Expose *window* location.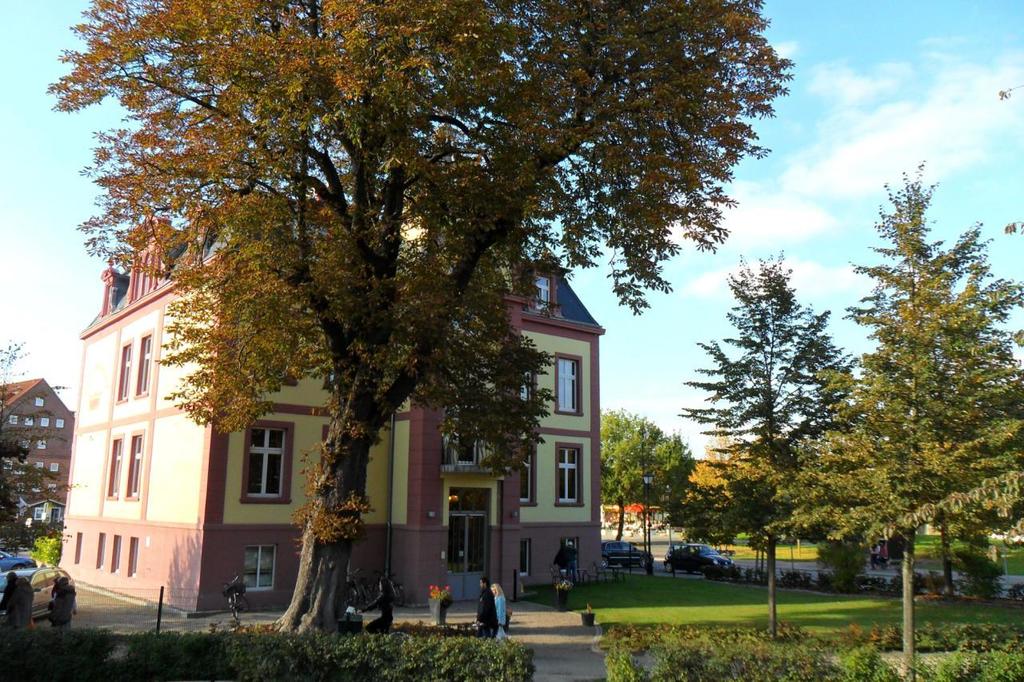
Exposed at (110,341,133,407).
